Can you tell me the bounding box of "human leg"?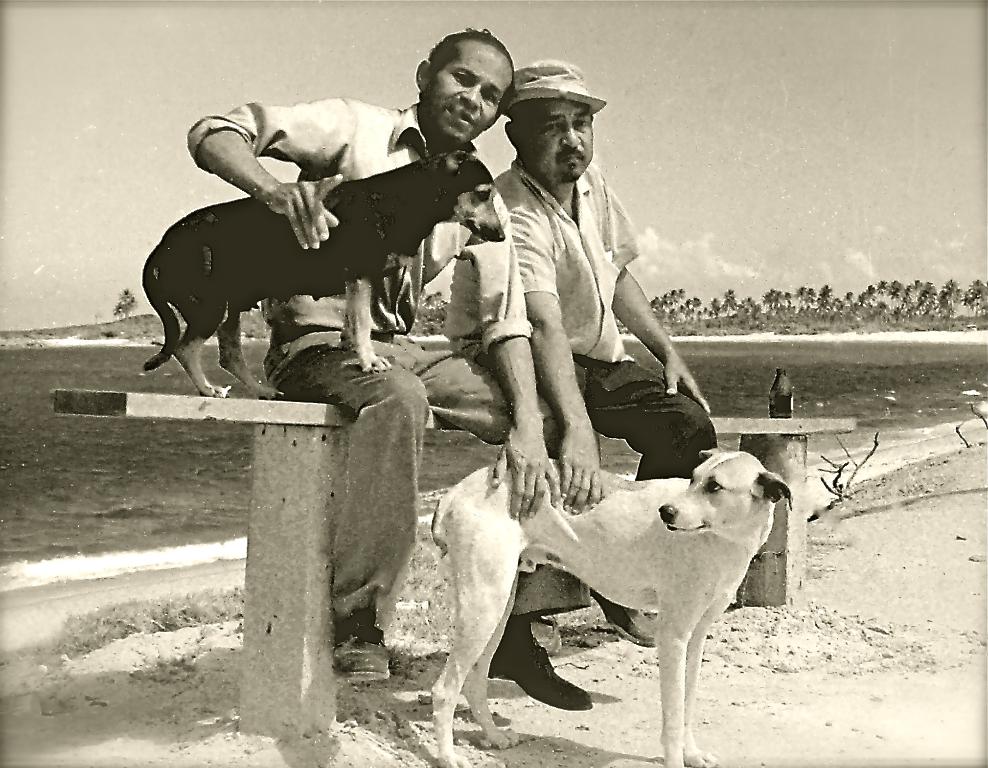
left=279, top=328, right=427, bottom=680.
